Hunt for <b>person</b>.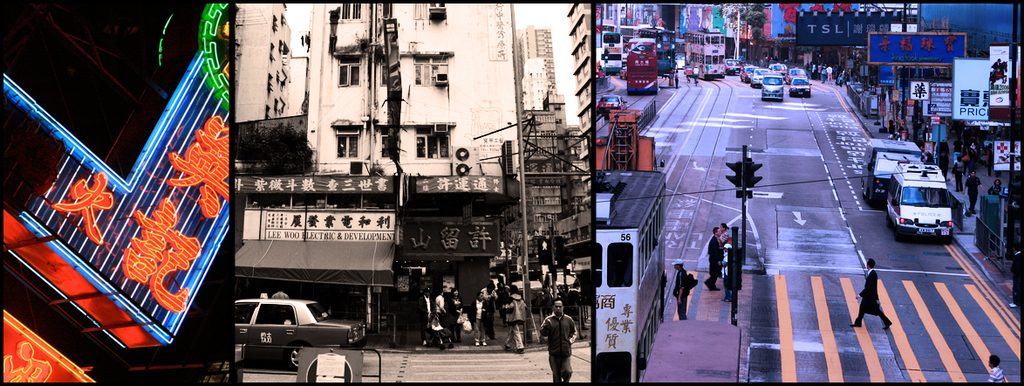
Hunted down at 542, 303, 579, 379.
